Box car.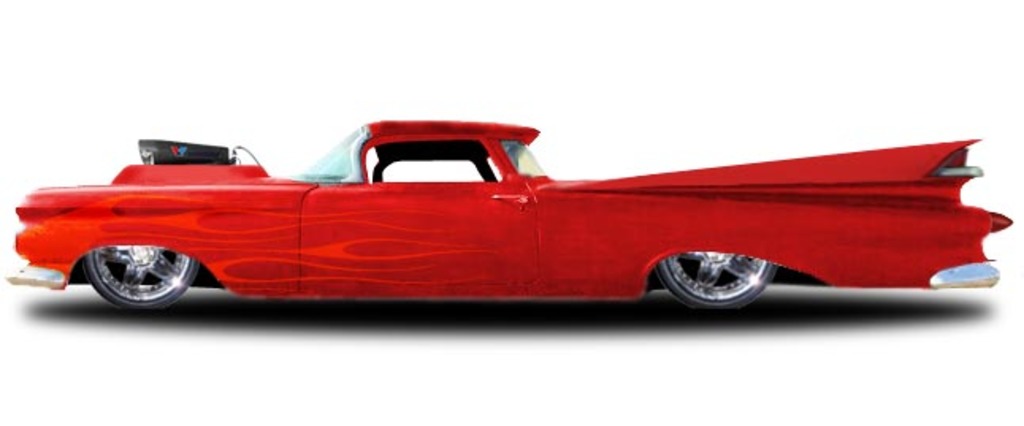
crop(5, 119, 1013, 318).
